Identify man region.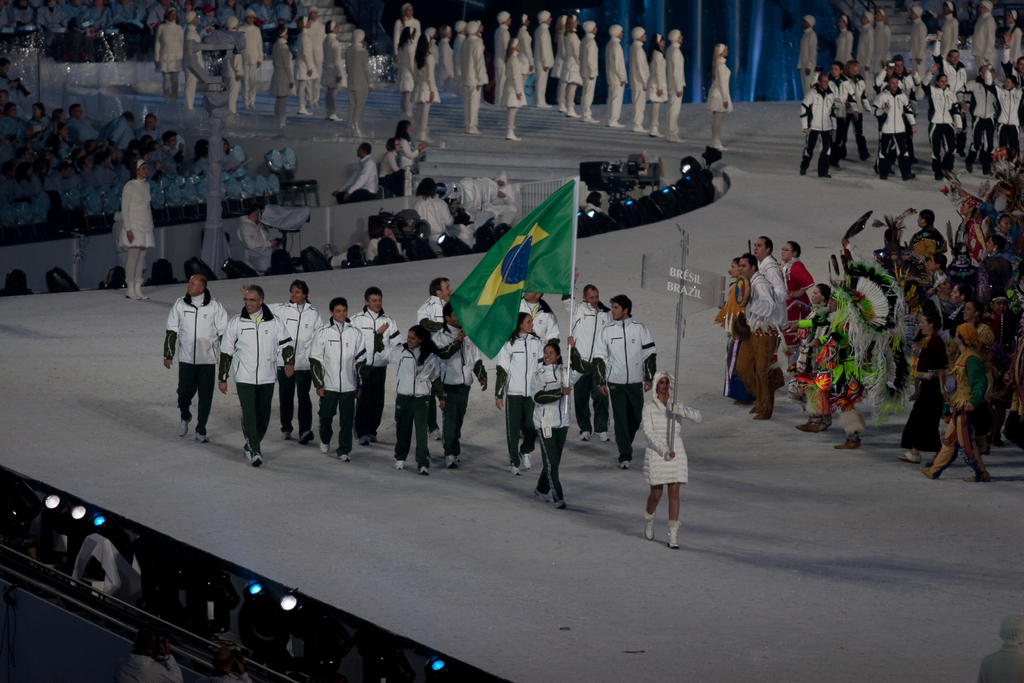
Region: bbox(236, 8, 262, 106).
